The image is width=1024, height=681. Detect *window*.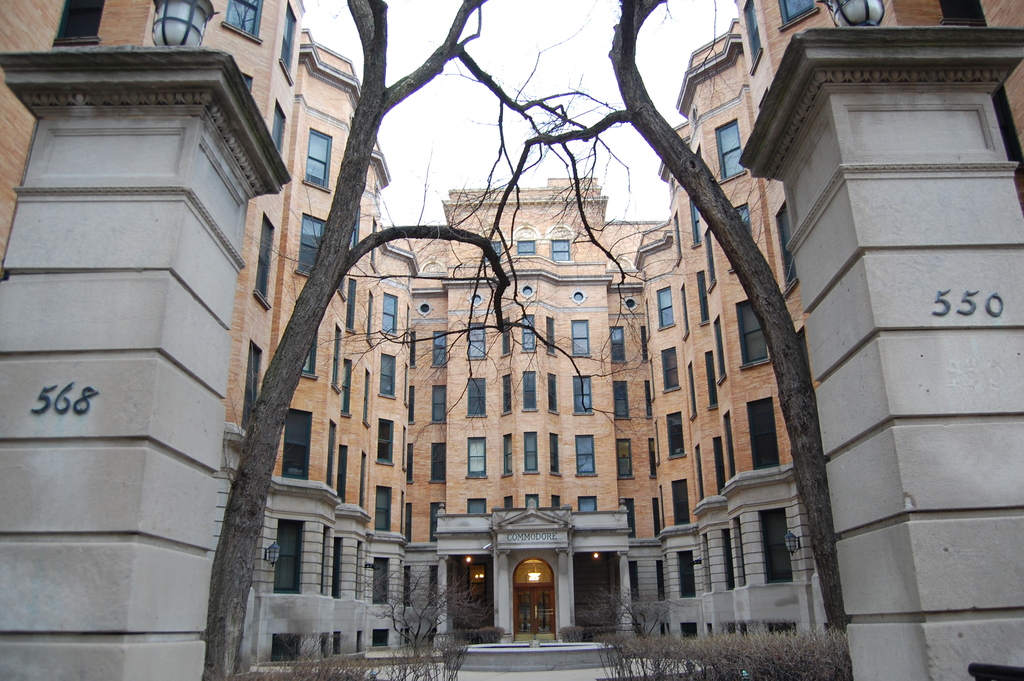
Detection: 519:372:536:412.
